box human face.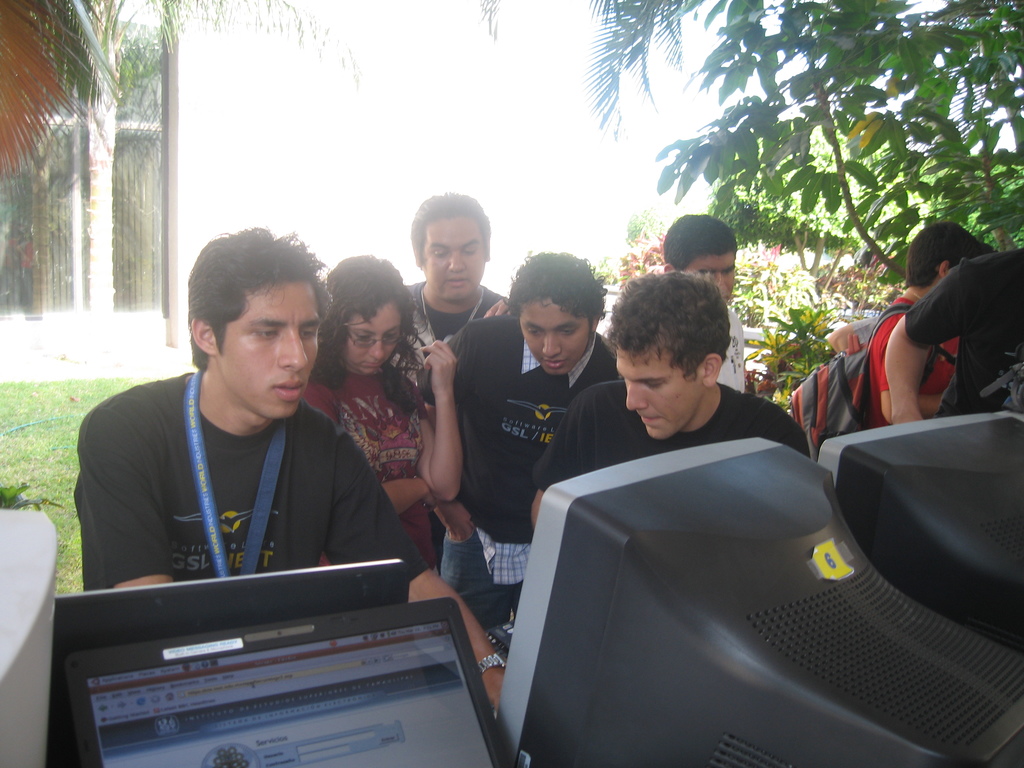
x1=683 y1=253 x2=737 y2=310.
